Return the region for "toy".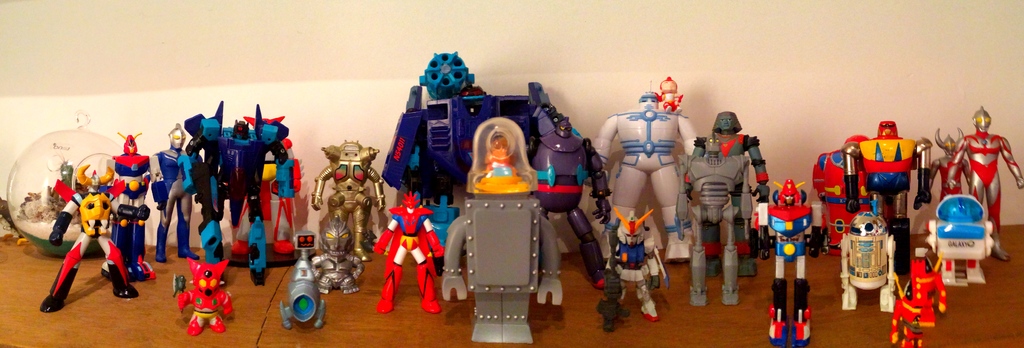
BBox(924, 124, 977, 199).
